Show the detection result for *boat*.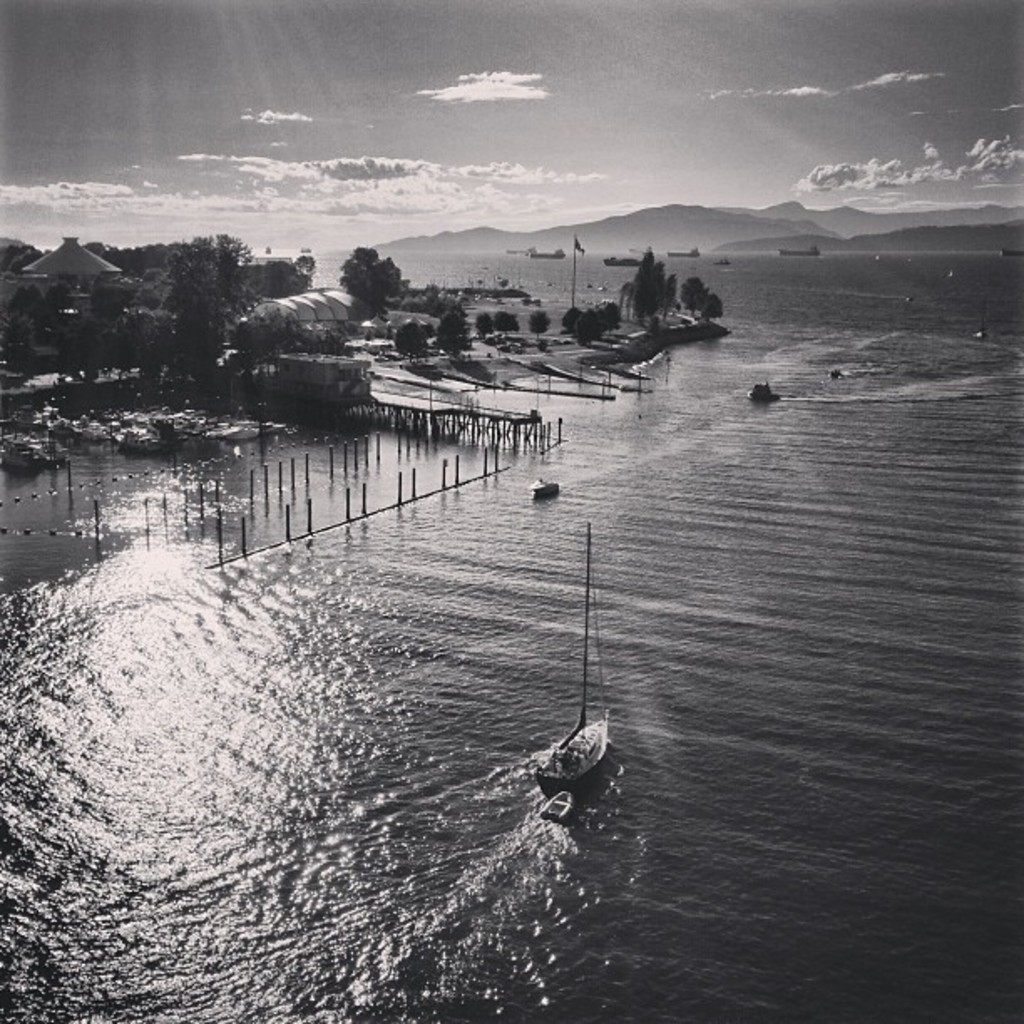
<box>537,788,574,822</box>.
